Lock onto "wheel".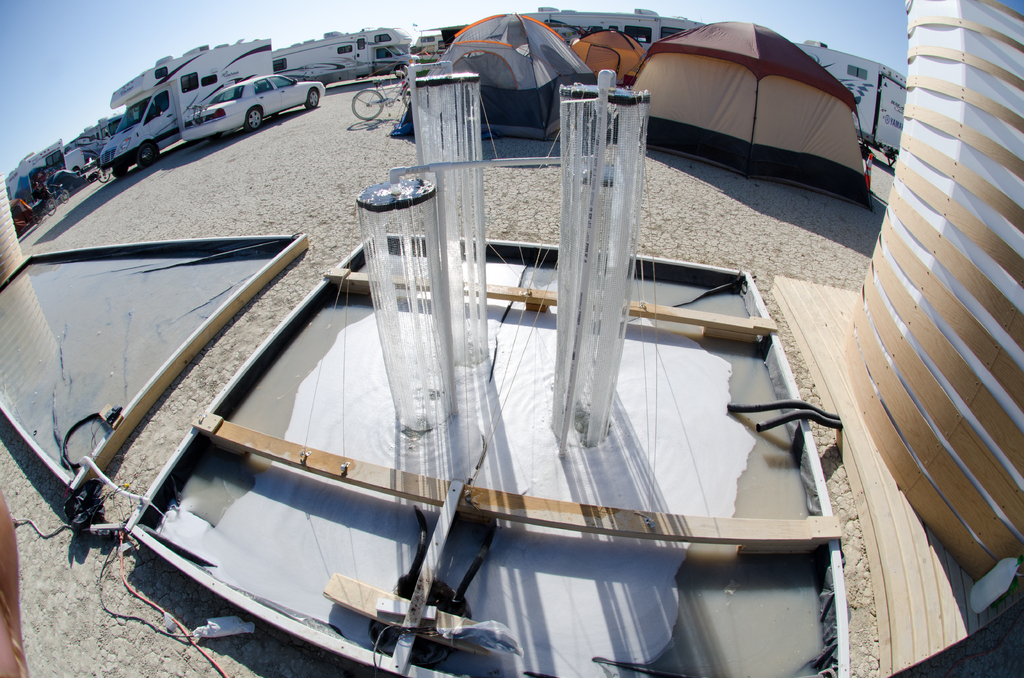
Locked: [113,166,130,182].
